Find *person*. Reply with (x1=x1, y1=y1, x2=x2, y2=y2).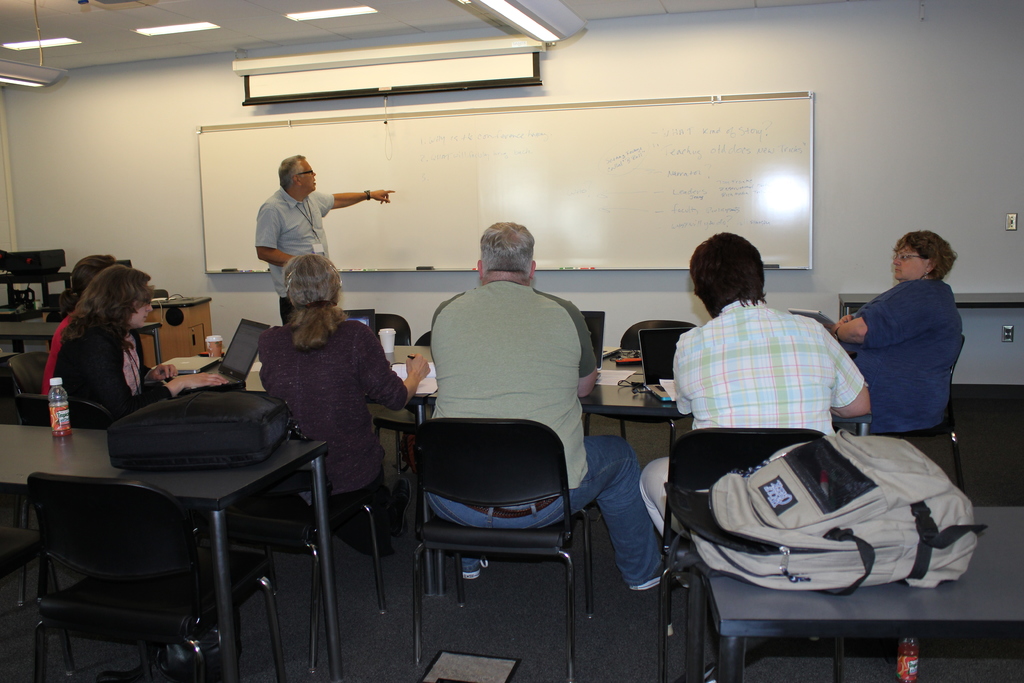
(x1=254, y1=247, x2=404, y2=543).
